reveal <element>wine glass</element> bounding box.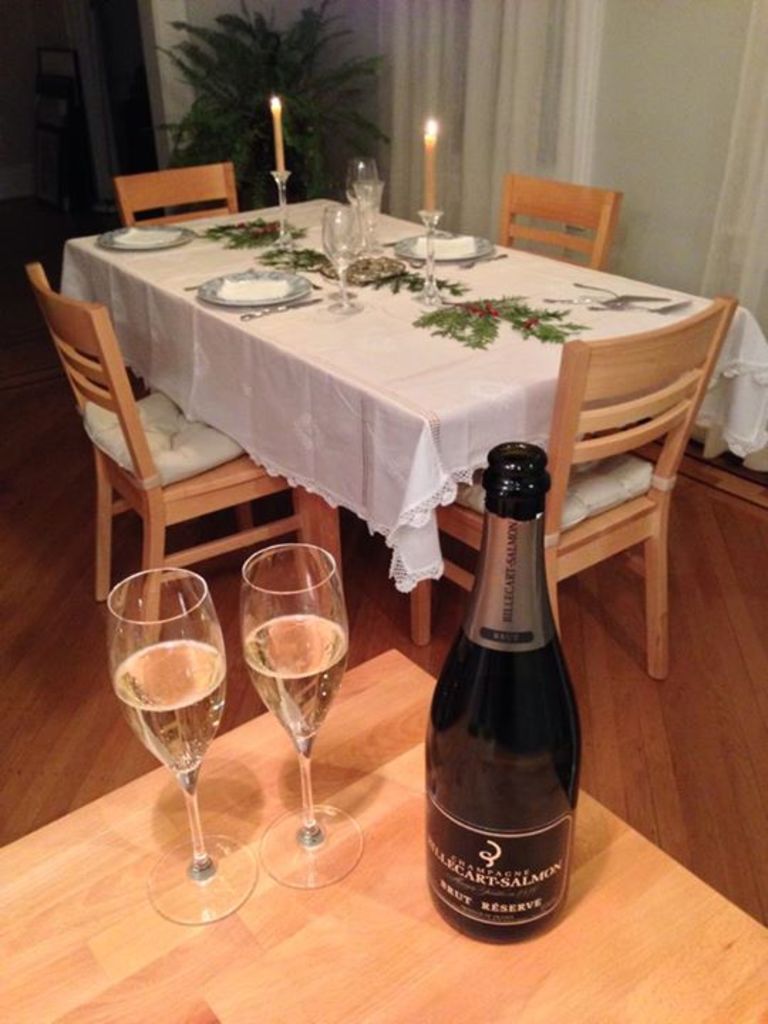
Revealed: detection(321, 203, 366, 311).
